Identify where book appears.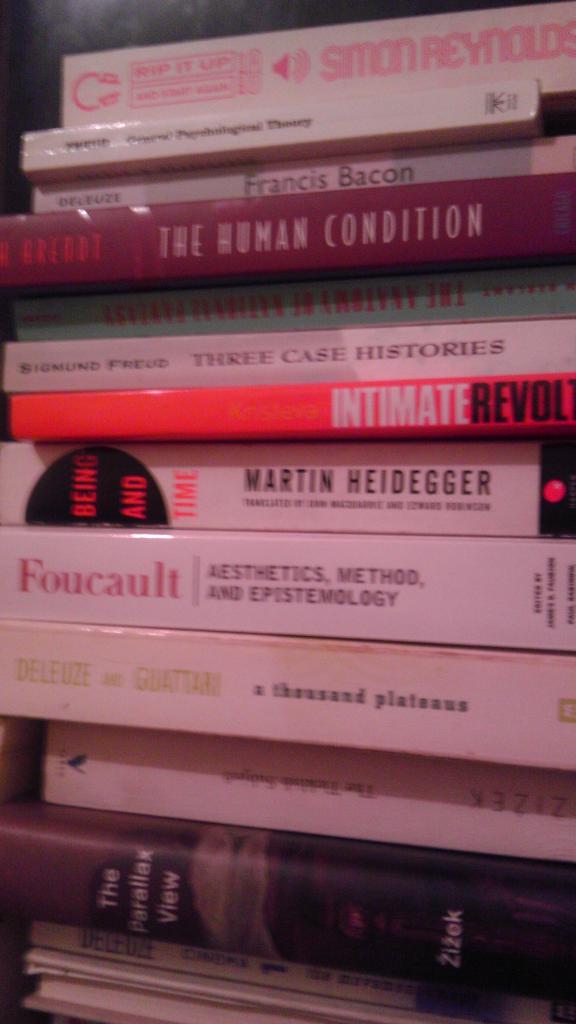
Appears at bbox=[4, 814, 575, 994].
